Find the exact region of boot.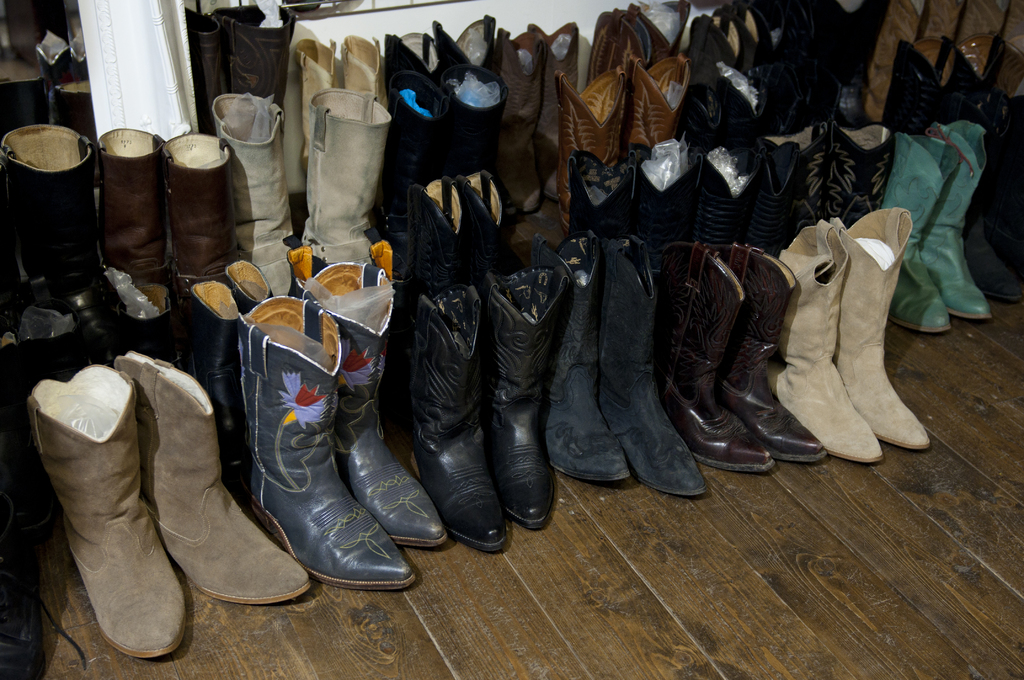
Exact region: 214:273:427:633.
